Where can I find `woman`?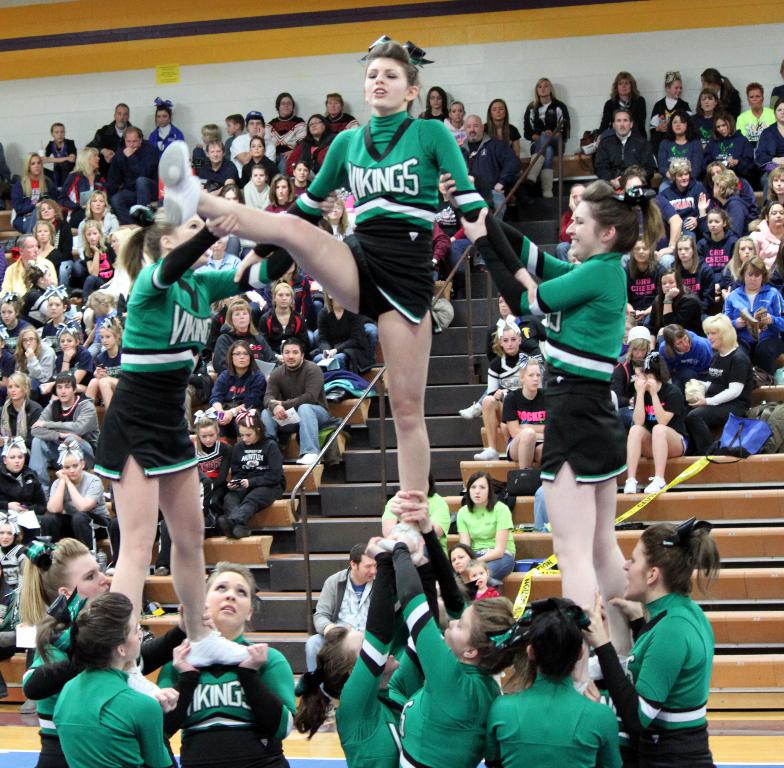
You can find it at {"left": 504, "top": 355, "right": 547, "bottom": 474}.
